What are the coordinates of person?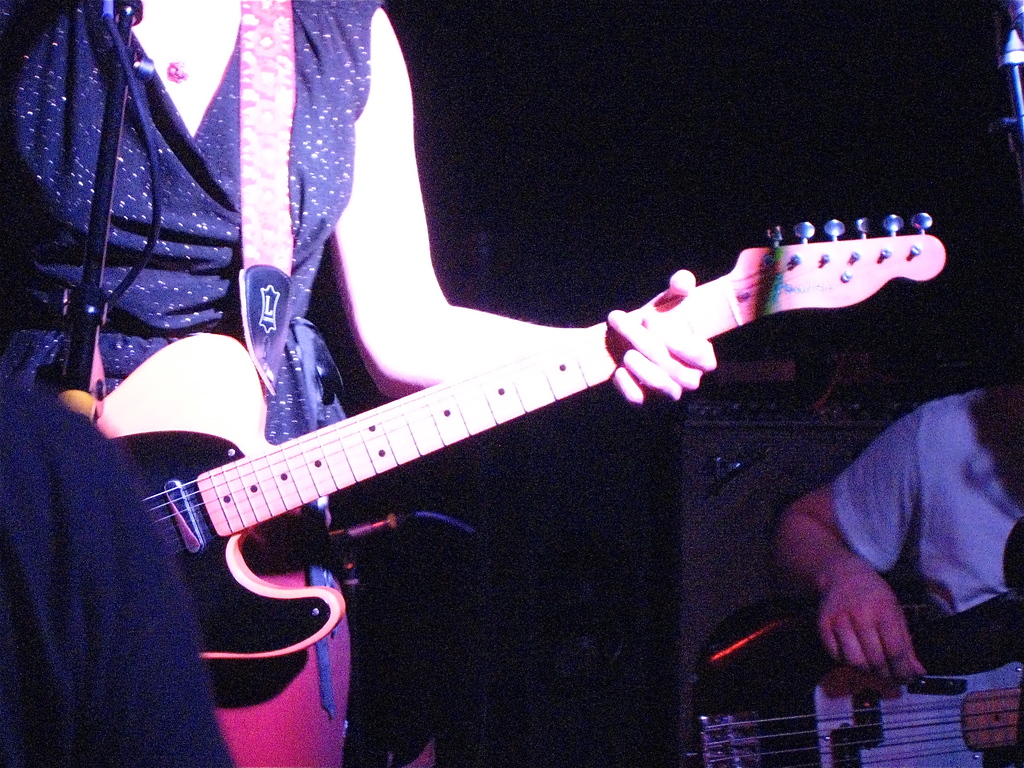
(1,376,235,767).
